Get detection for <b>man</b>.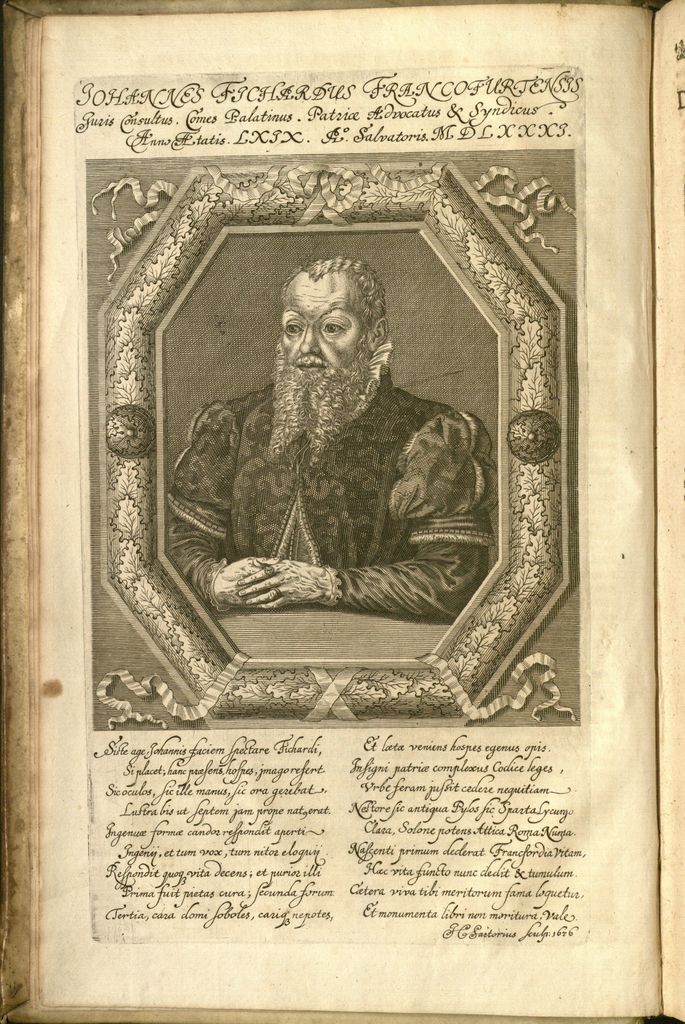
Detection: {"x1": 161, "y1": 264, "x2": 506, "y2": 644}.
